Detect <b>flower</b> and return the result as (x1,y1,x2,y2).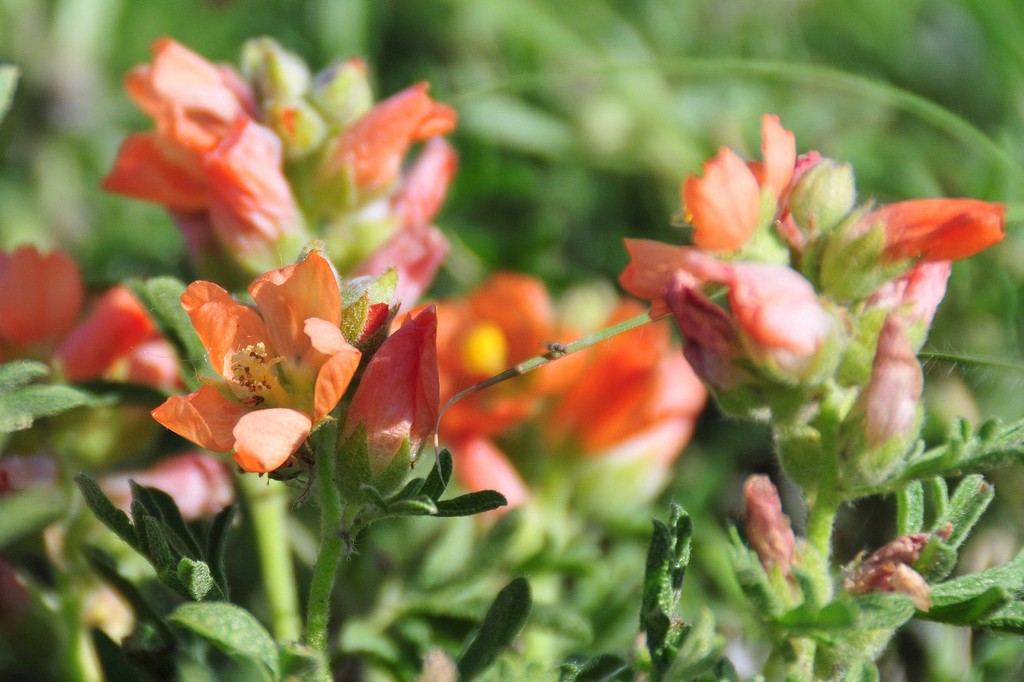
(177,247,429,507).
